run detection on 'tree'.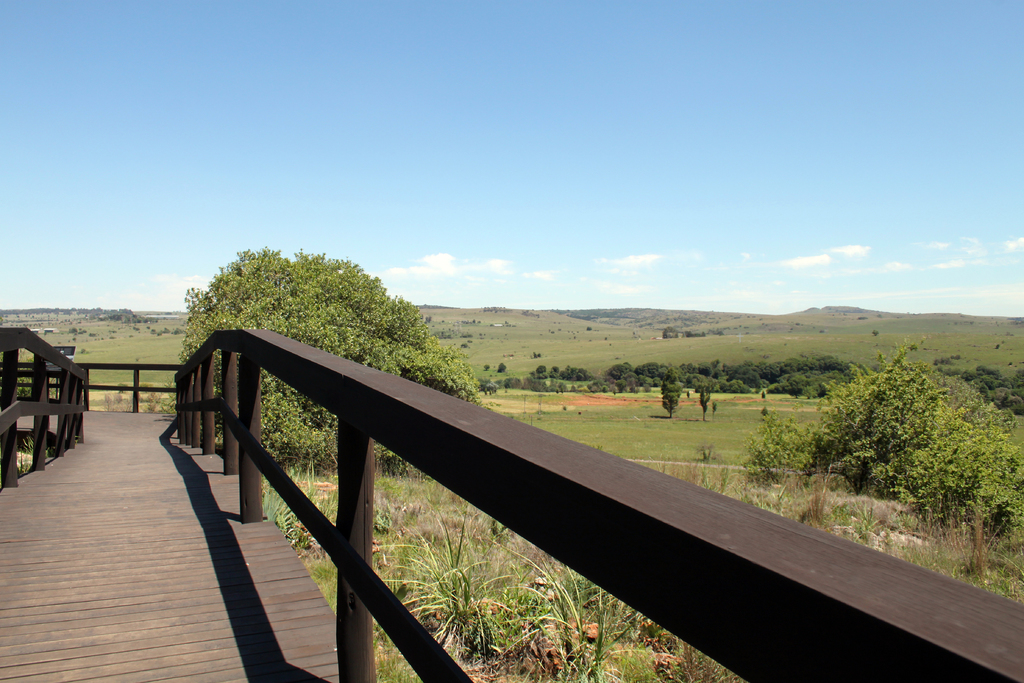
Result: 652 364 687 420.
